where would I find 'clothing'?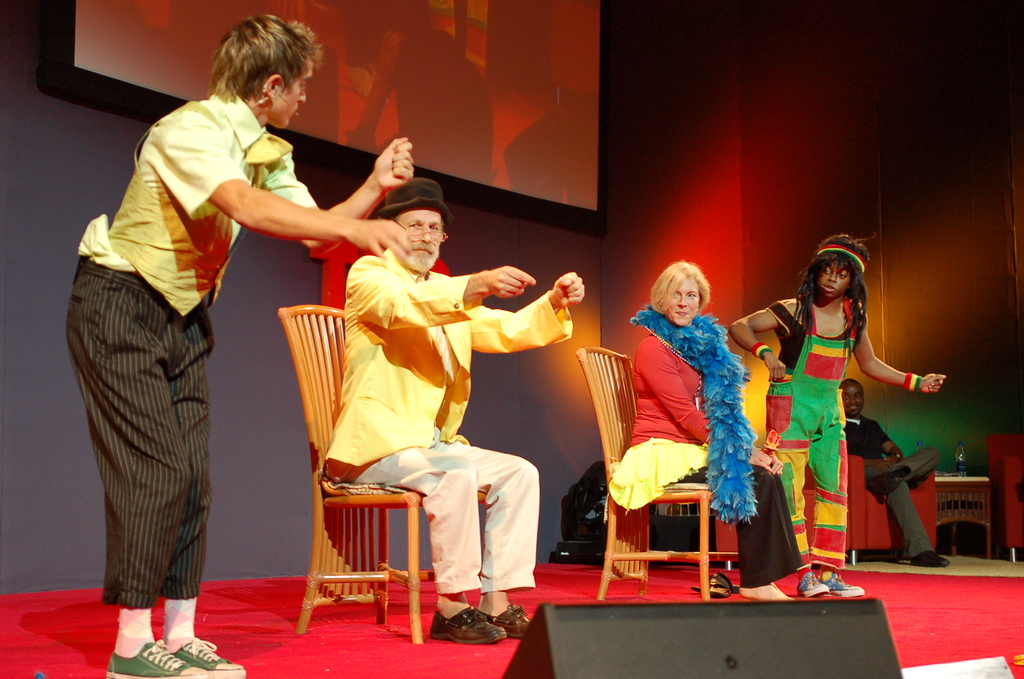
At bbox=(760, 290, 856, 578).
